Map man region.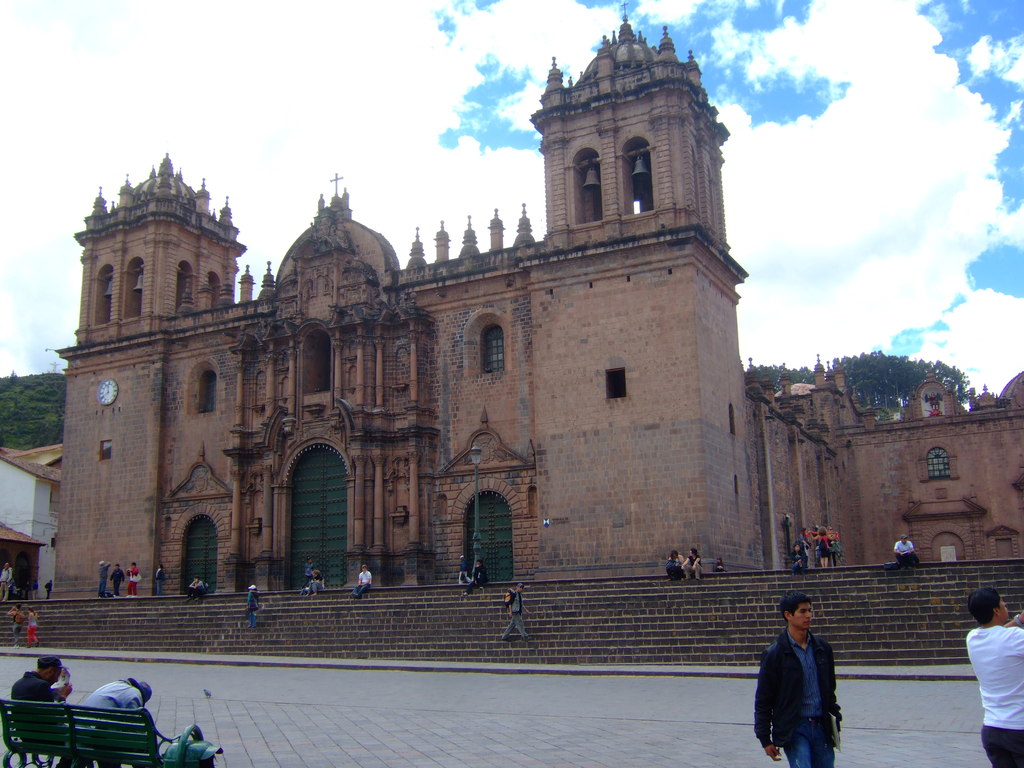
Mapped to 76:676:154:767.
